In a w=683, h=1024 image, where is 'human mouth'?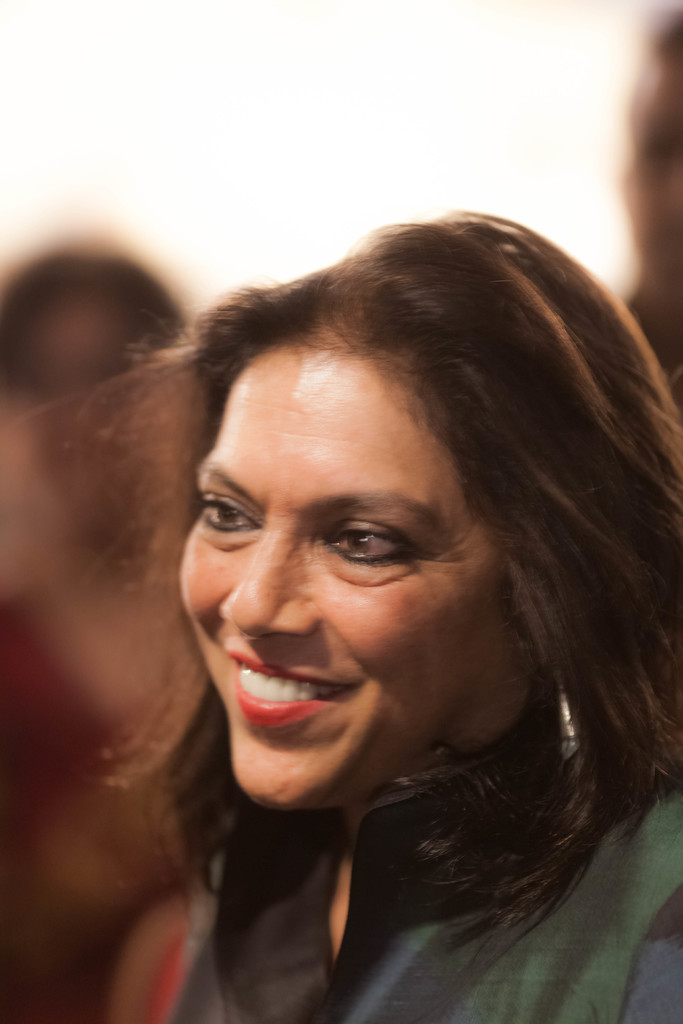
pyautogui.locateOnScreen(227, 669, 356, 744).
